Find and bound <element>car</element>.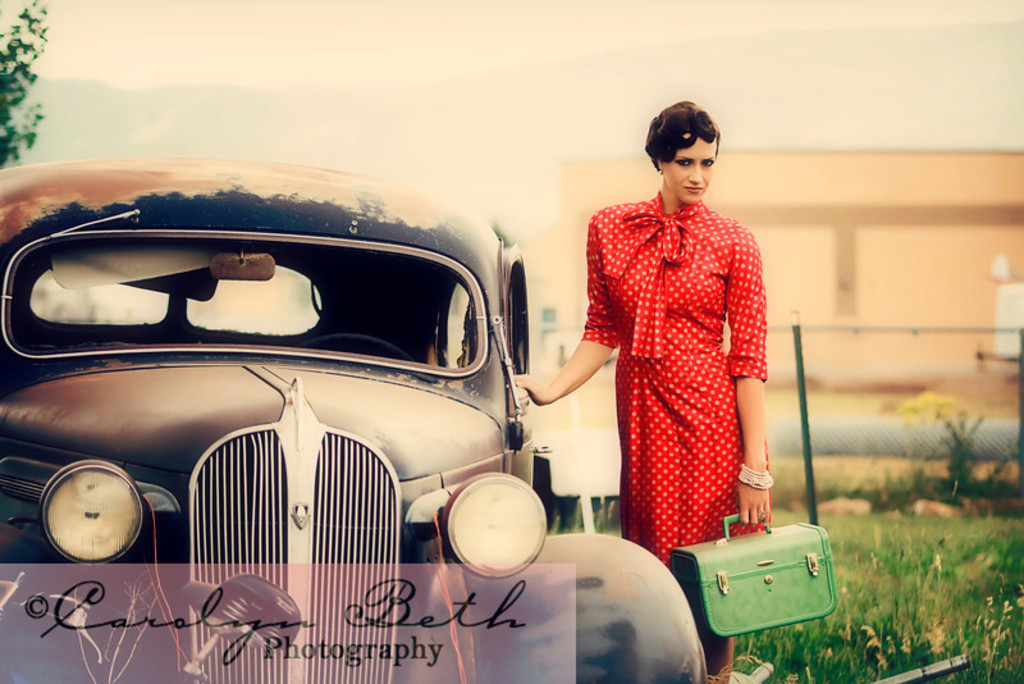
Bound: {"x1": 10, "y1": 156, "x2": 561, "y2": 653}.
